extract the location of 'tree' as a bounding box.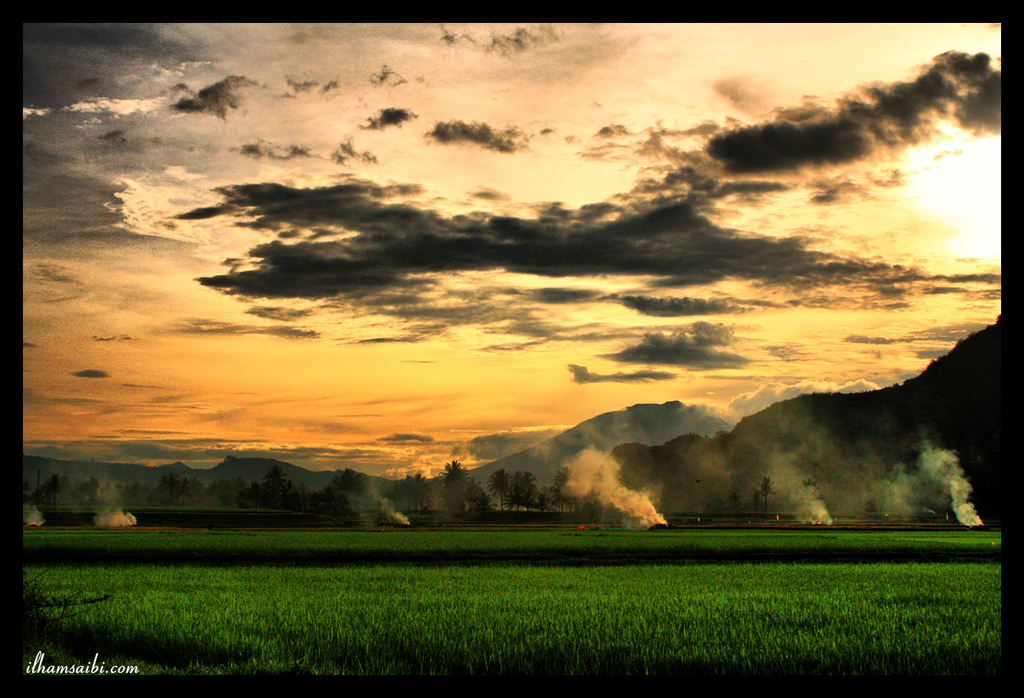
bbox=[18, 455, 585, 523].
